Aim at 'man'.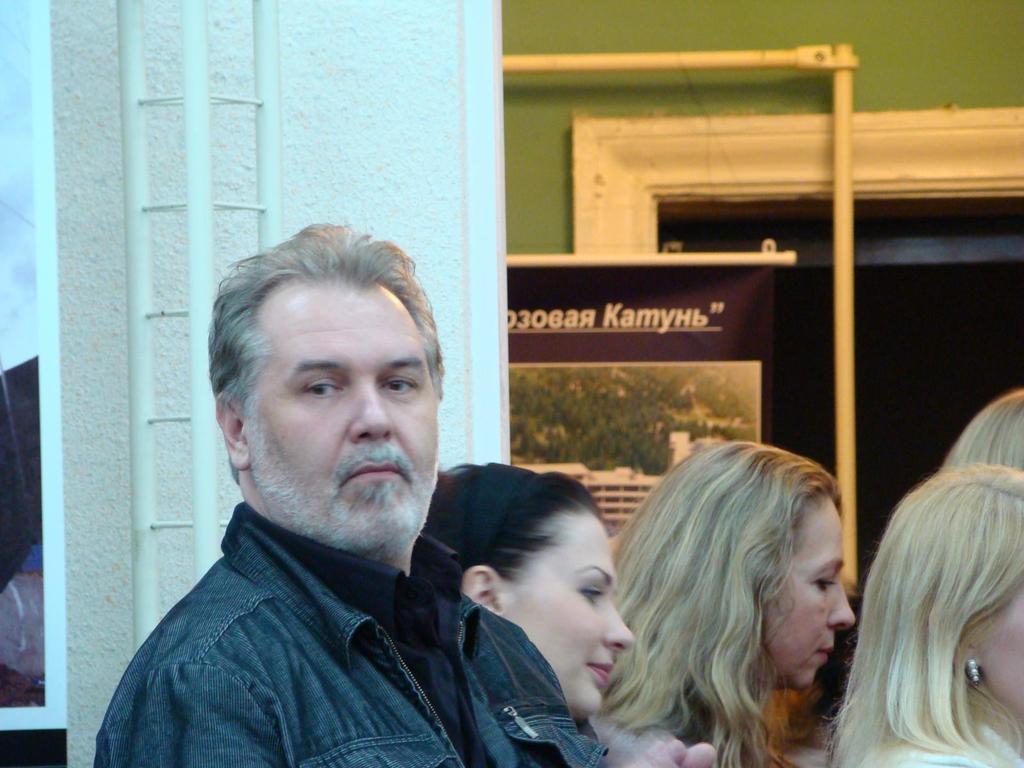
Aimed at left=76, top=248, right=580, bottom=762.
